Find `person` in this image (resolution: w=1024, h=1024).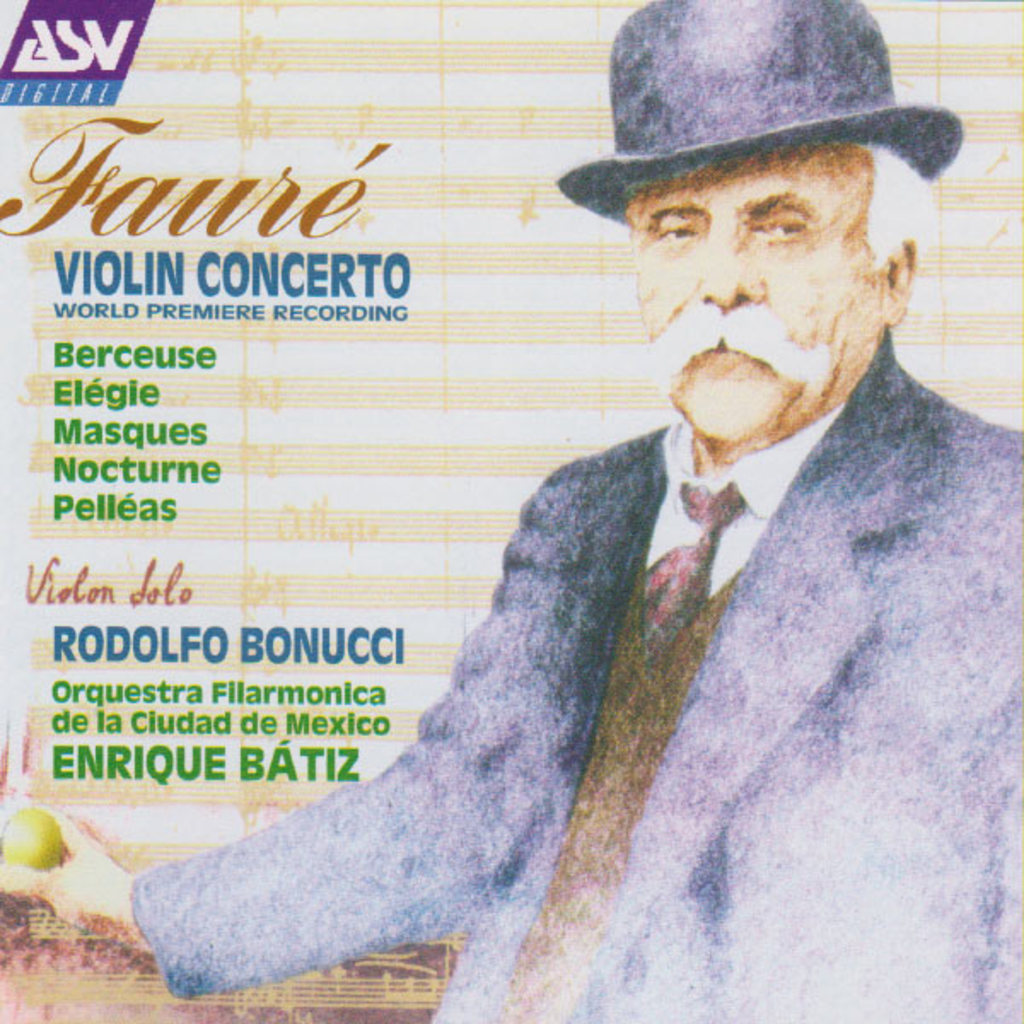
box=[0, 0, 1022, 1022].
